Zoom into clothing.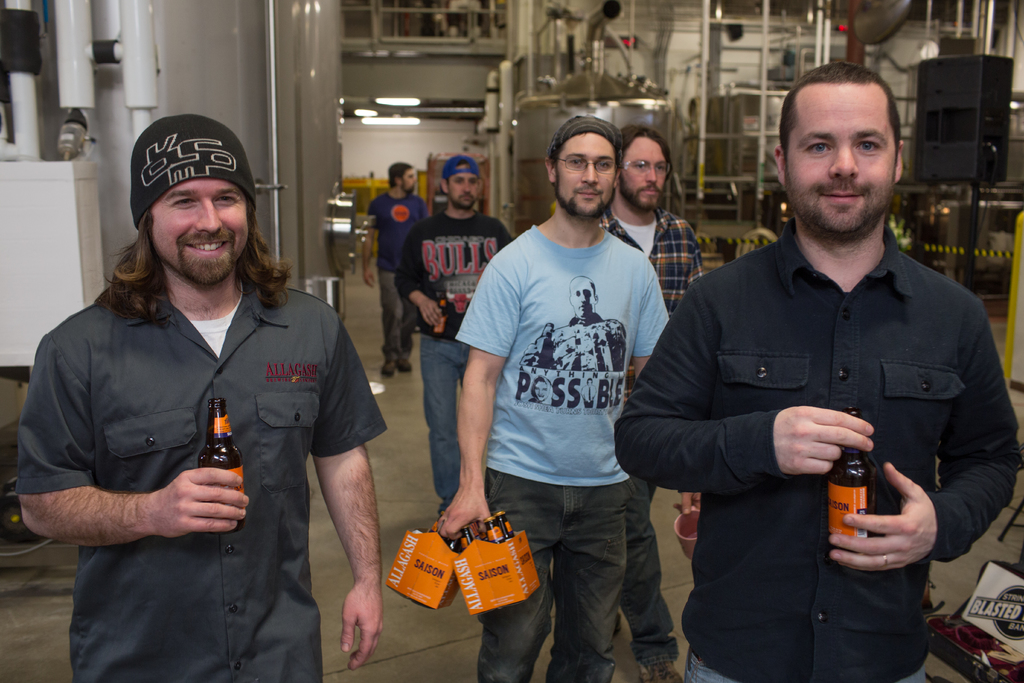
Zoom target: BBox(390, 204, 515, 519).
